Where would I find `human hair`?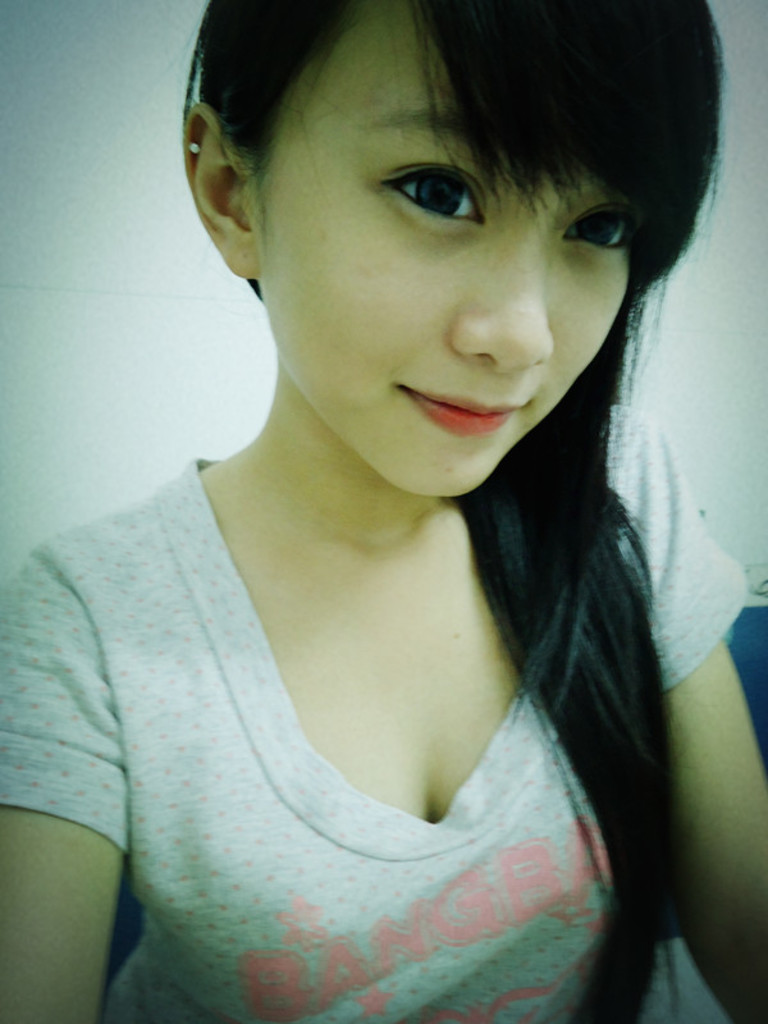
At crop(180, 0, 696, 1023).
